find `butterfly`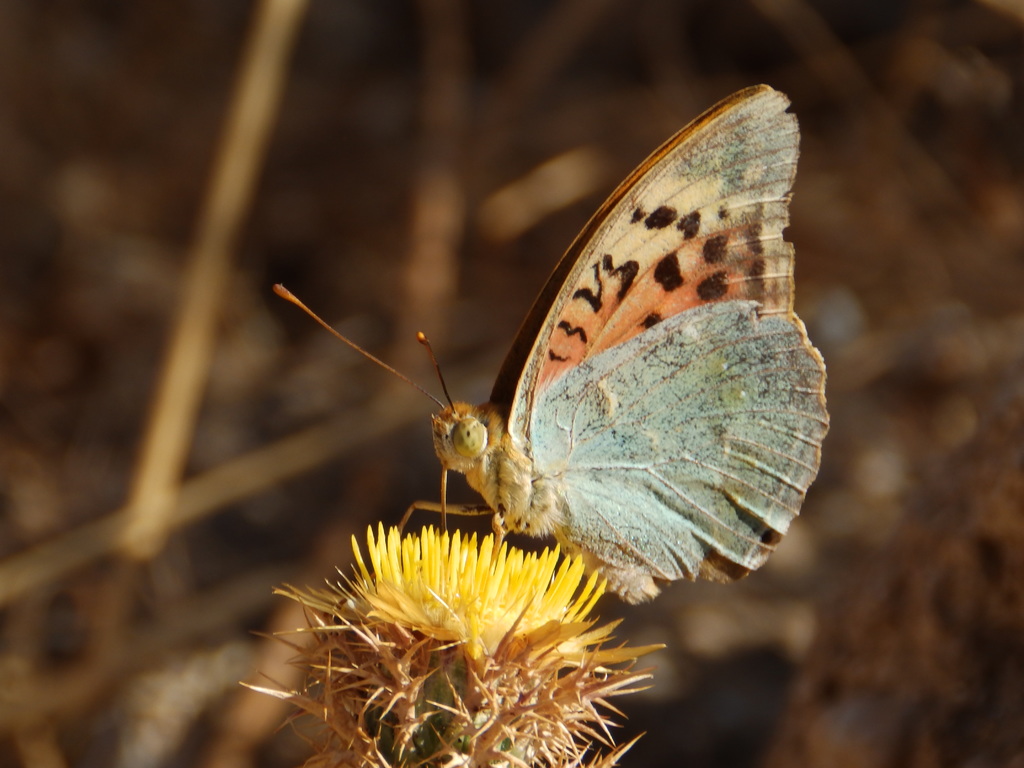
box(276, 77, 834, 603)
